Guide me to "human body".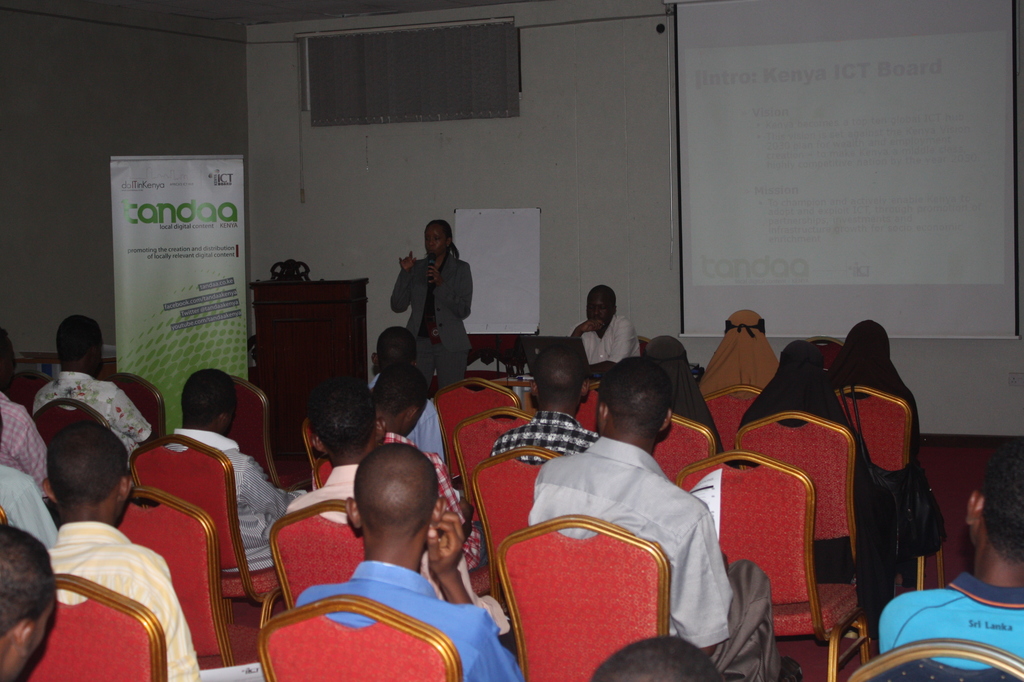
Guidance: box=[43, 421, 199, 681].
